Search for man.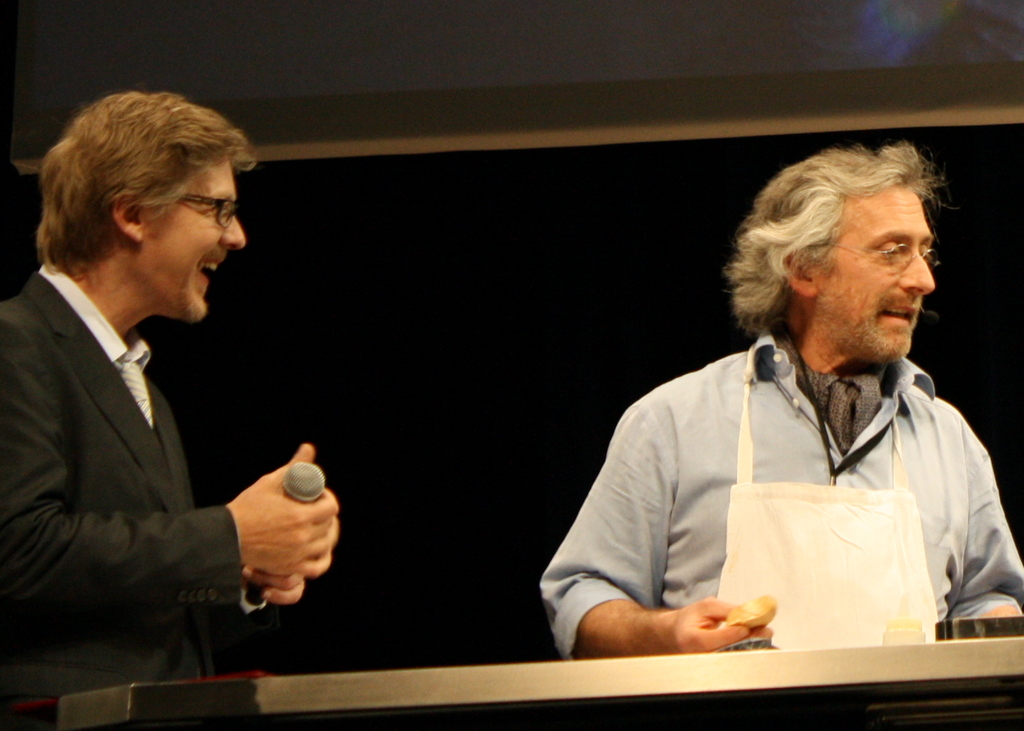
Found at region(539, 140, 1023, 650).
